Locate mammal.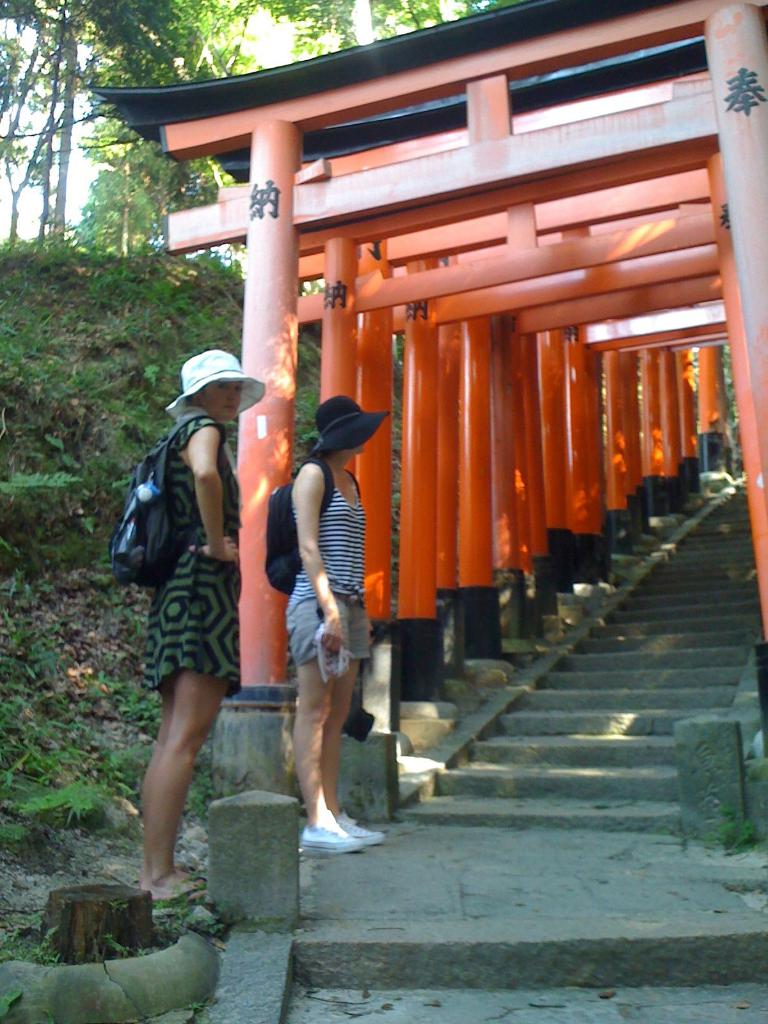
Bounding box: {"x1": 286, "y1": 390, "x2": 389, "y2": 855}.
